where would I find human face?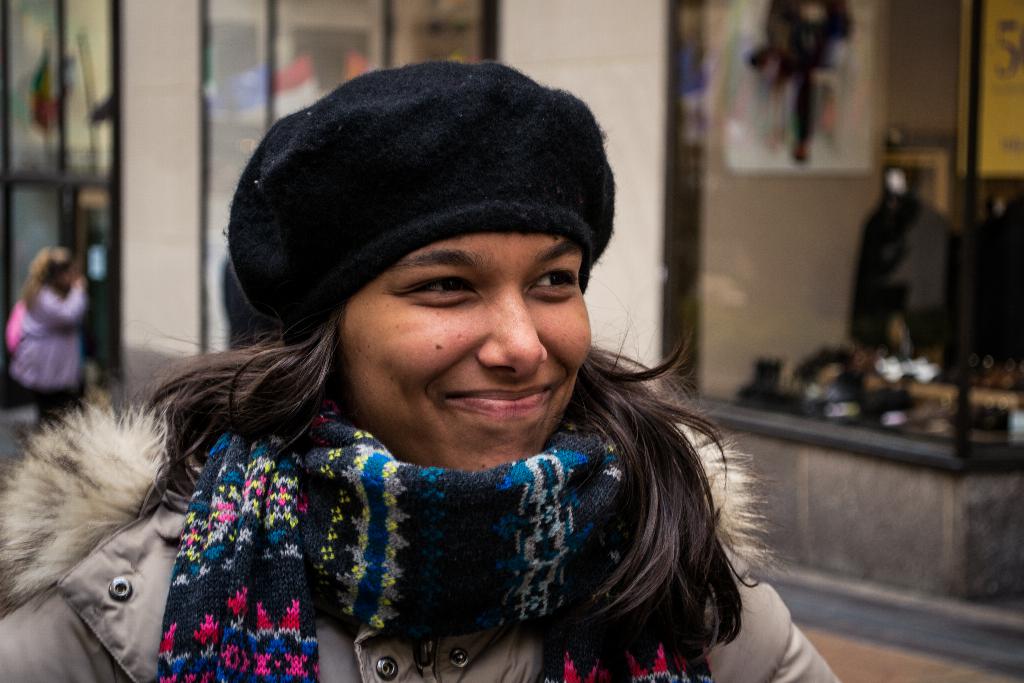
At box(330, 226, 602, 482).
